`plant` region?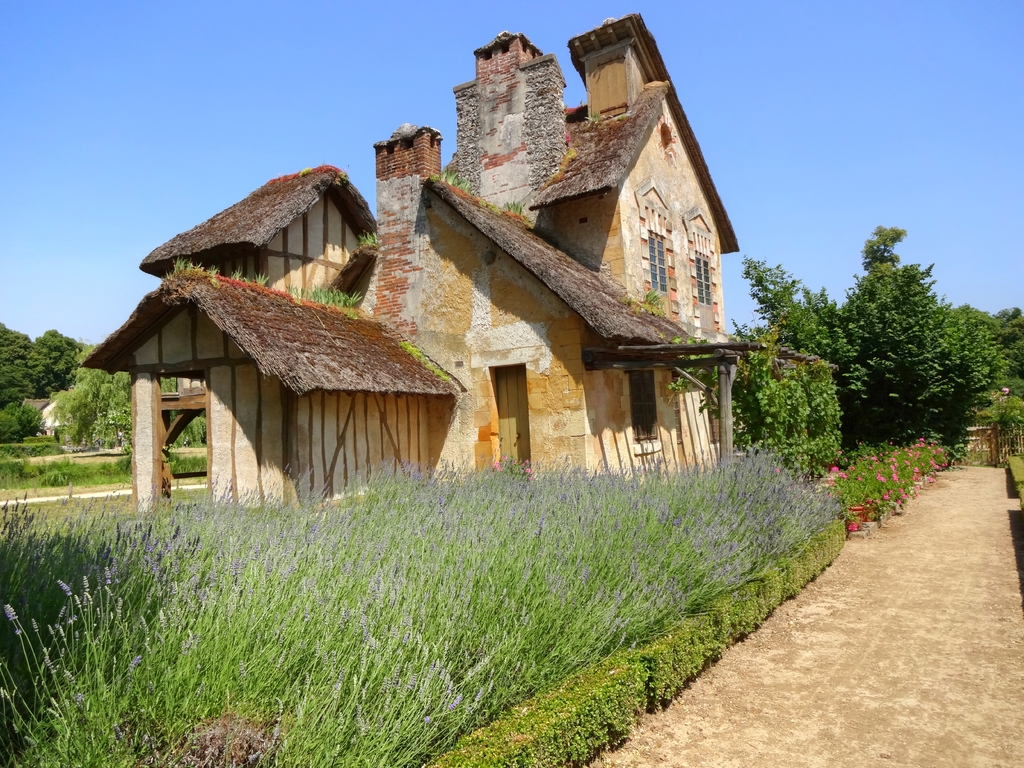
region(355, 228, 380, 246)
